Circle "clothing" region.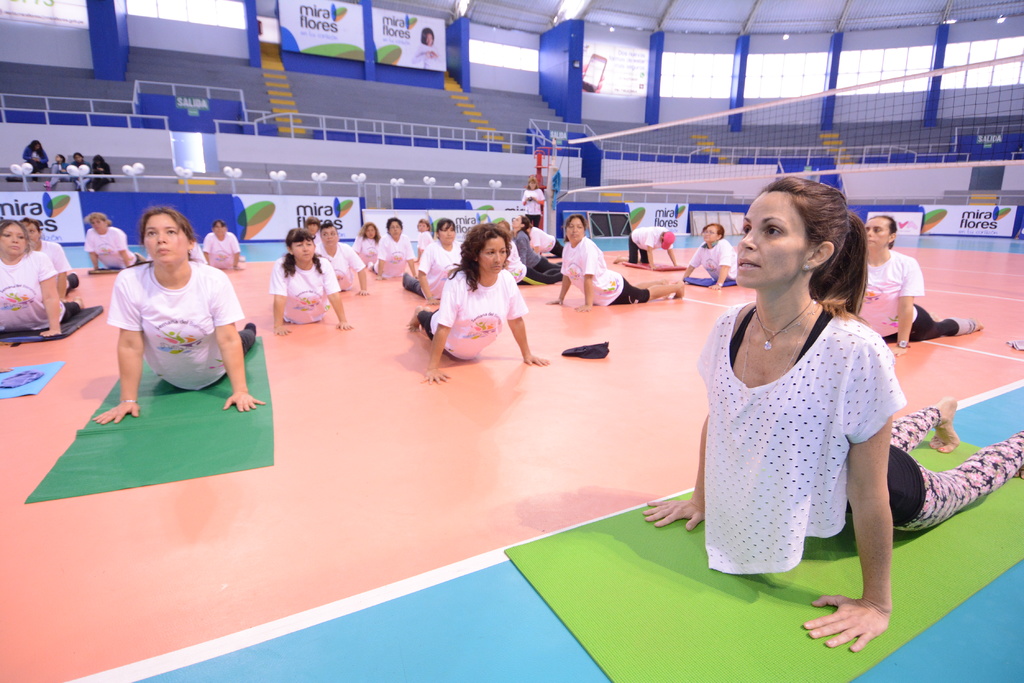
Region: left=625, top=220, right=676, bottom=262.
